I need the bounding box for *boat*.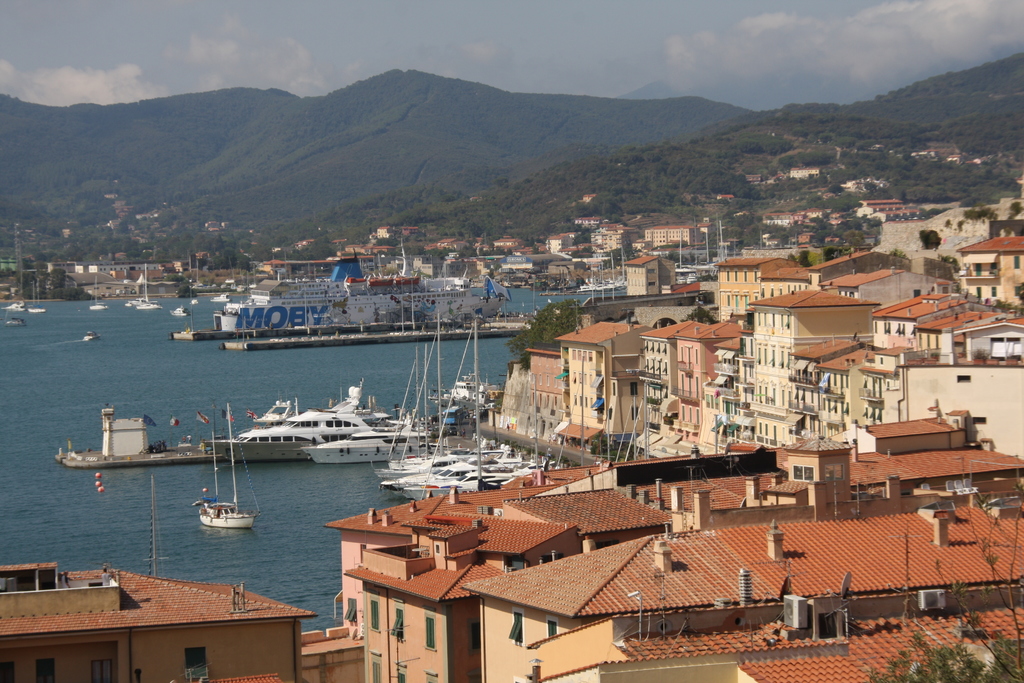
Here it is: BBox(200, 407, 258, 532).
